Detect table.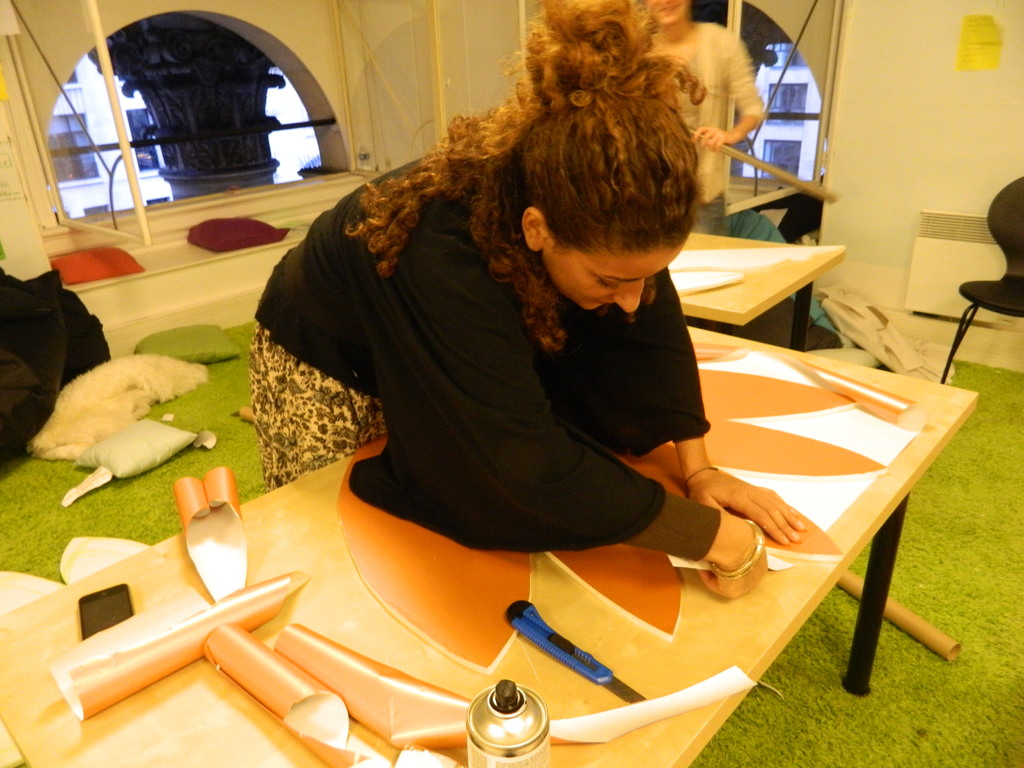
Detected at <box>677,228,847,351</box>.
